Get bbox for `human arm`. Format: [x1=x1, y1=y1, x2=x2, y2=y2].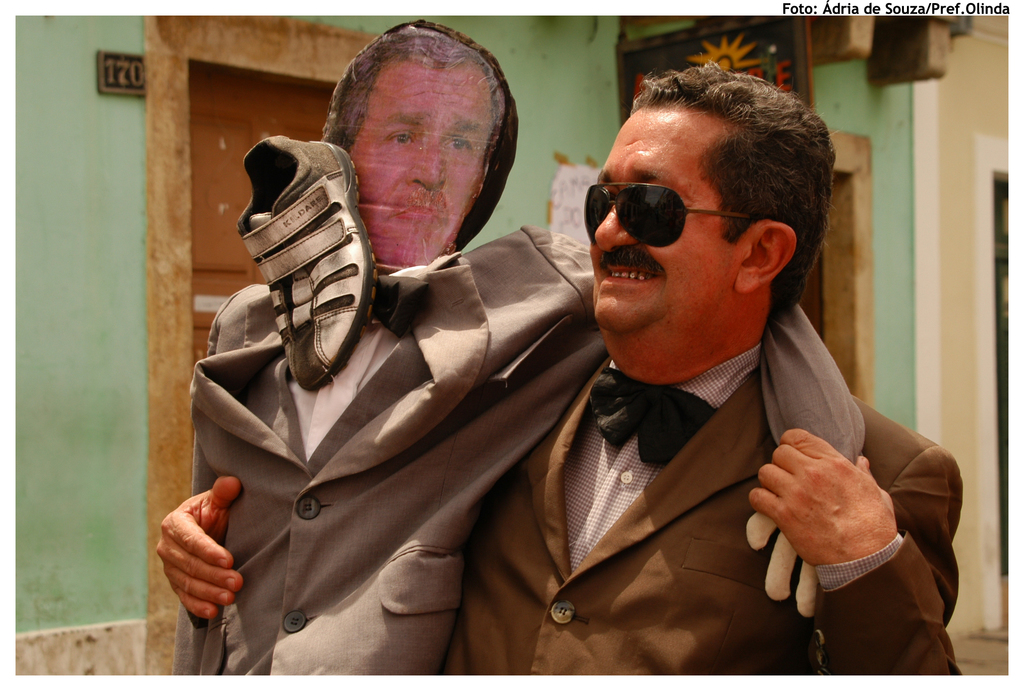
[x1=751, y1=412, x2=961, y2=676].
